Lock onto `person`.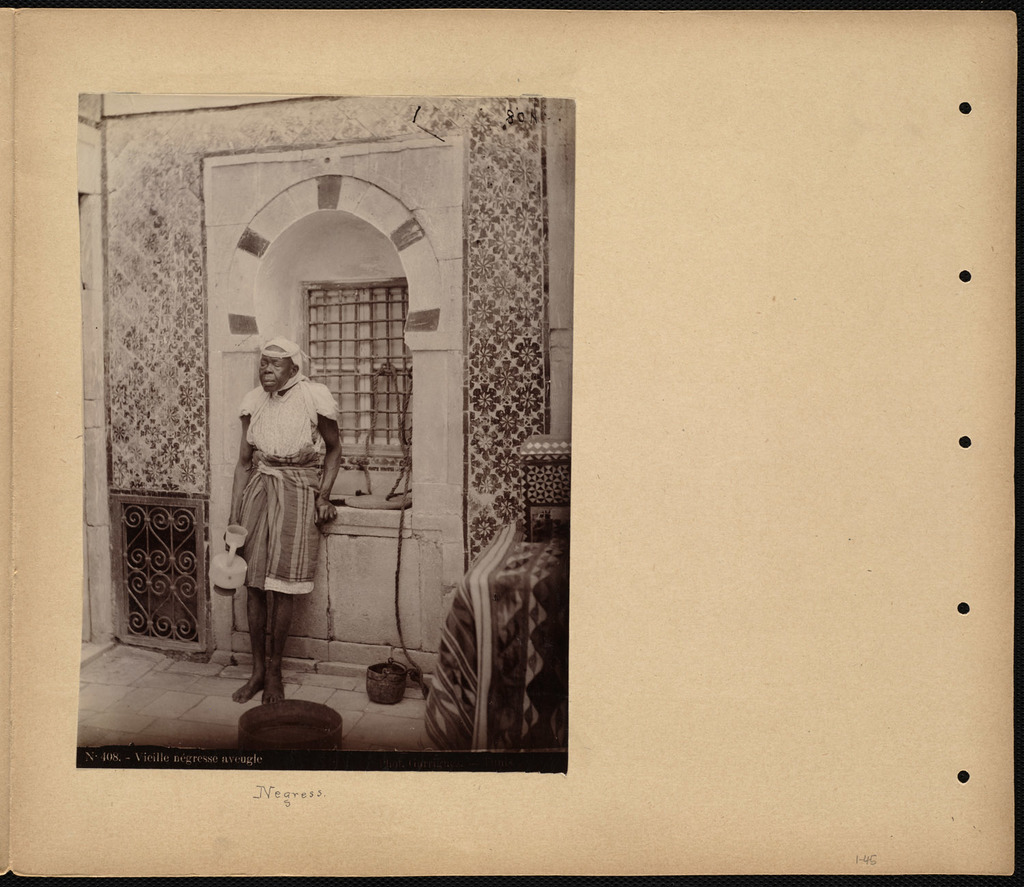
Locked: bbox(216, 315, 337, 677).
